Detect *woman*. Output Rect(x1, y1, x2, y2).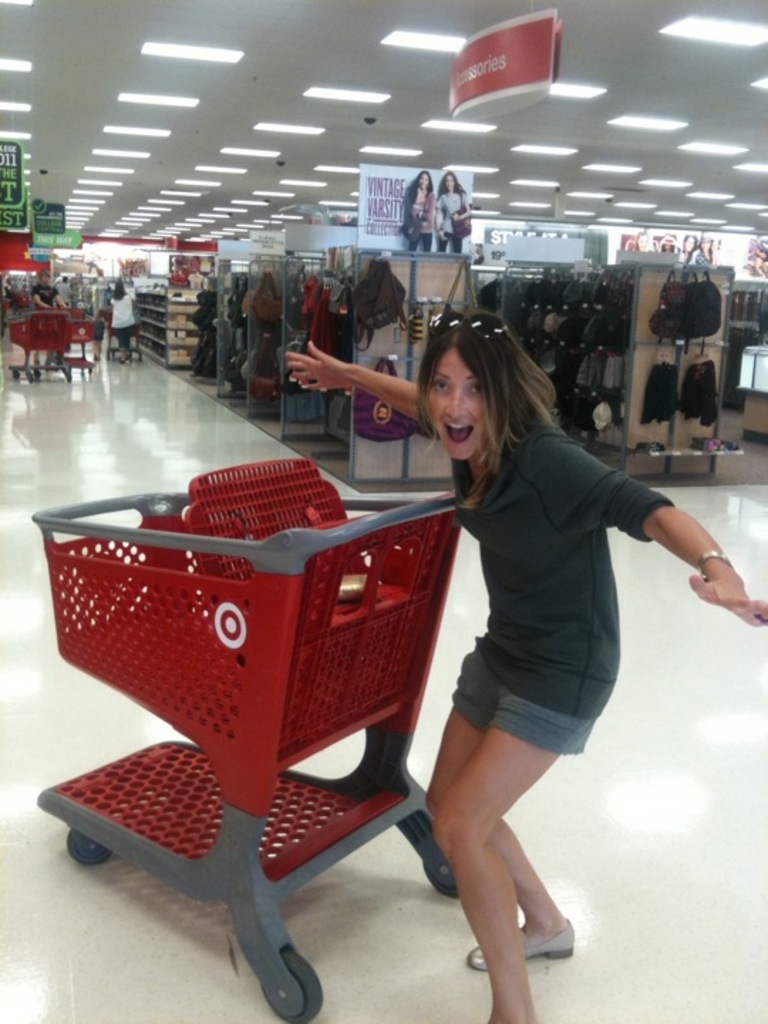
Rect(402, 165, 435, 252).
